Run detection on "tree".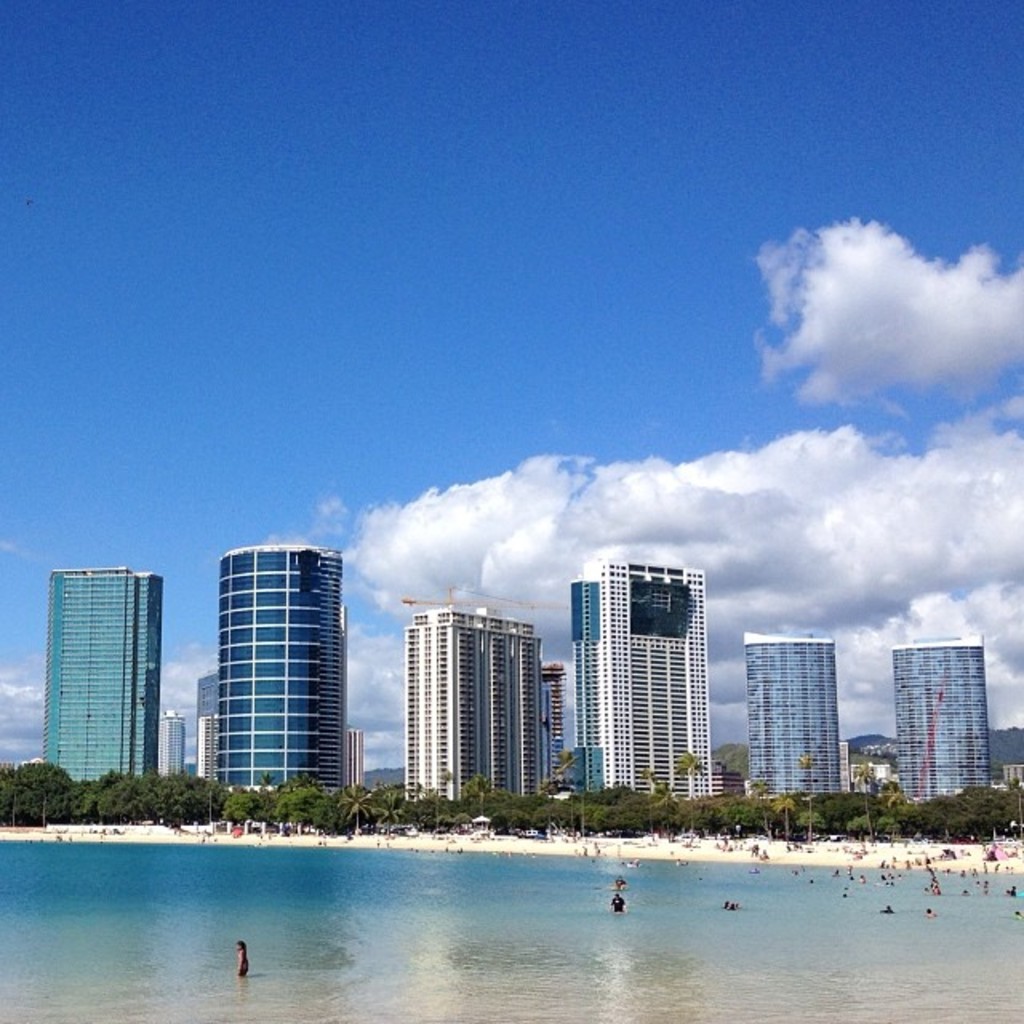
Result: 0,760,64,830.
